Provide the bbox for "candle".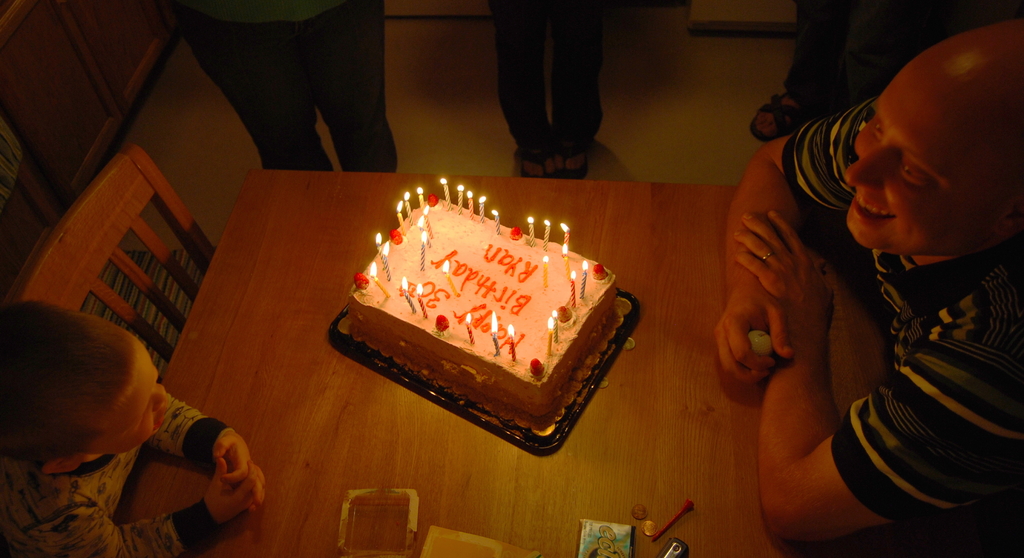
{"left": 406, "top": 279, "right": 414, "bottom": 316}.
